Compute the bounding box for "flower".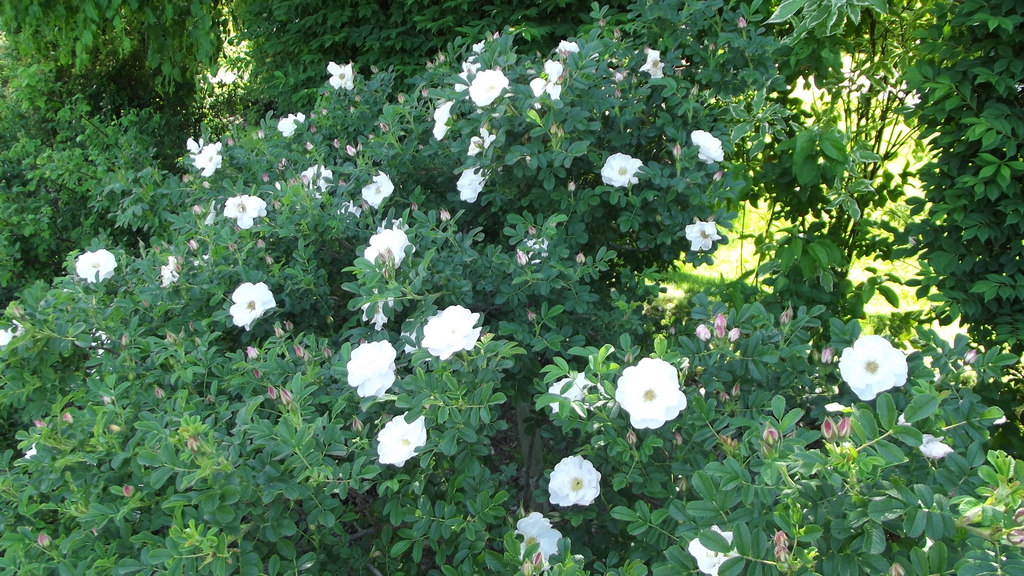
x1=327 y1=314 x2=335 y2=324.
